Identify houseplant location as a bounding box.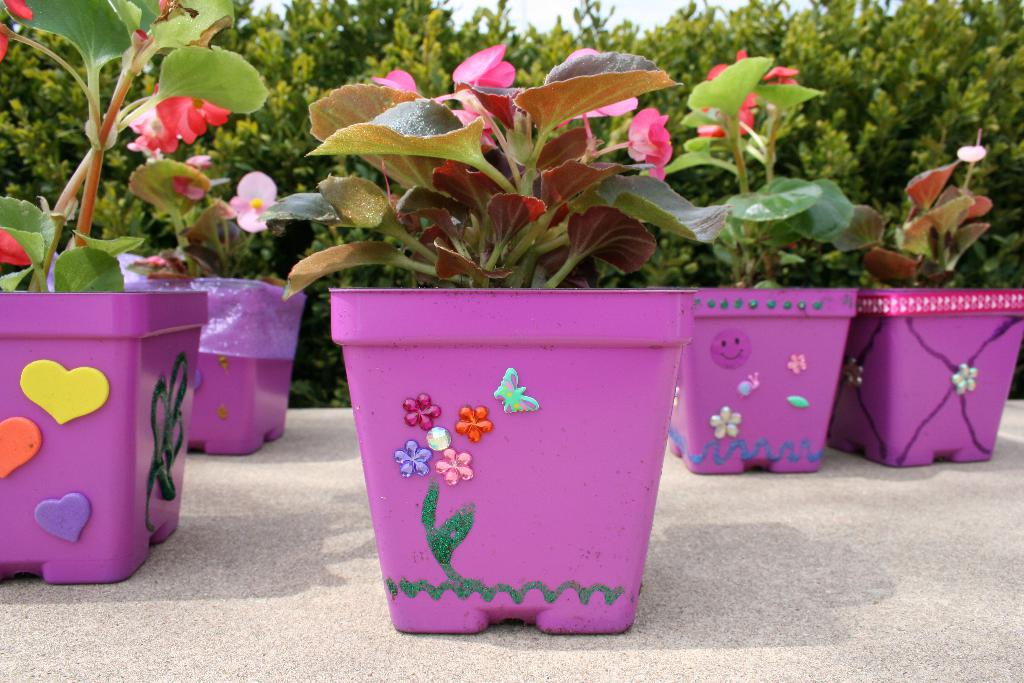
rect(108, 149, 317, 446).
